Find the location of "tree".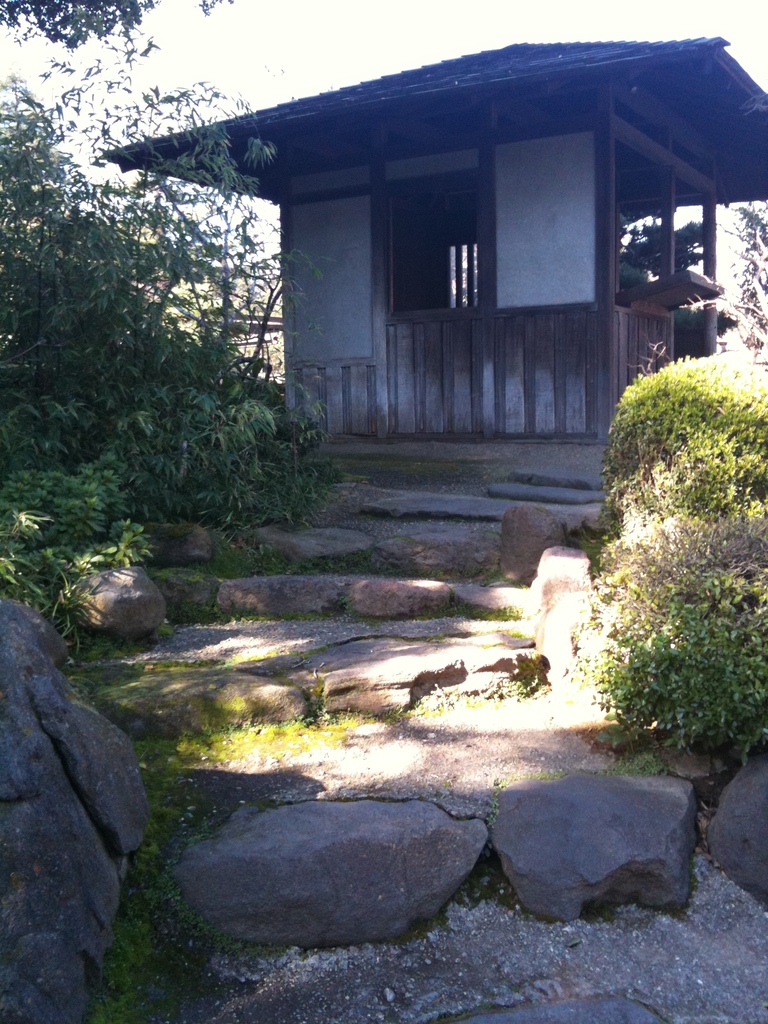
Location: (2, 4, 321, 655).
